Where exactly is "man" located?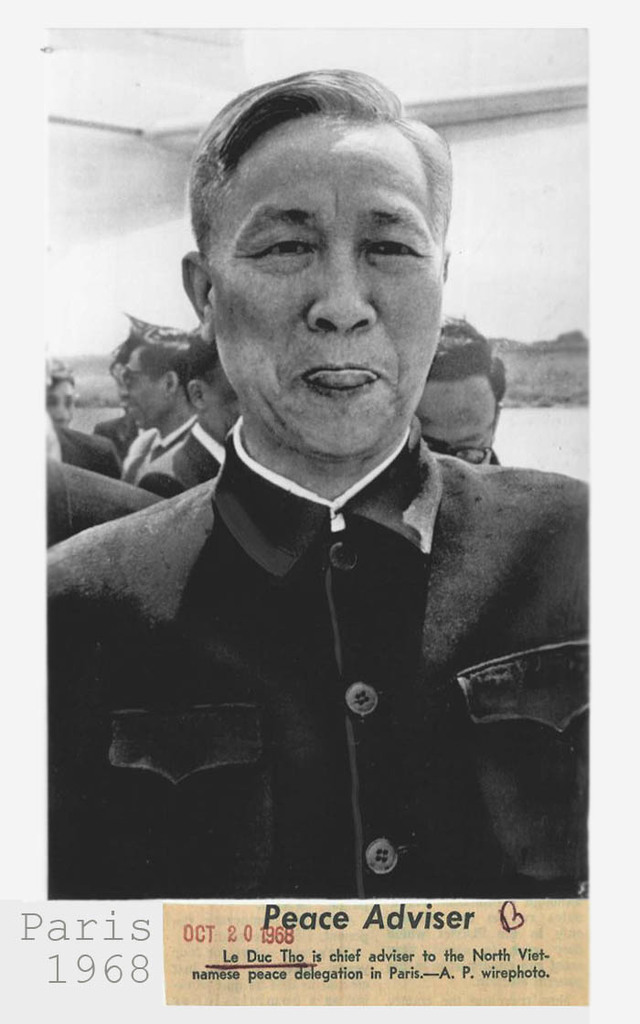
Its bounding box is x1=32, y1=357, x2=123, y2=480.
